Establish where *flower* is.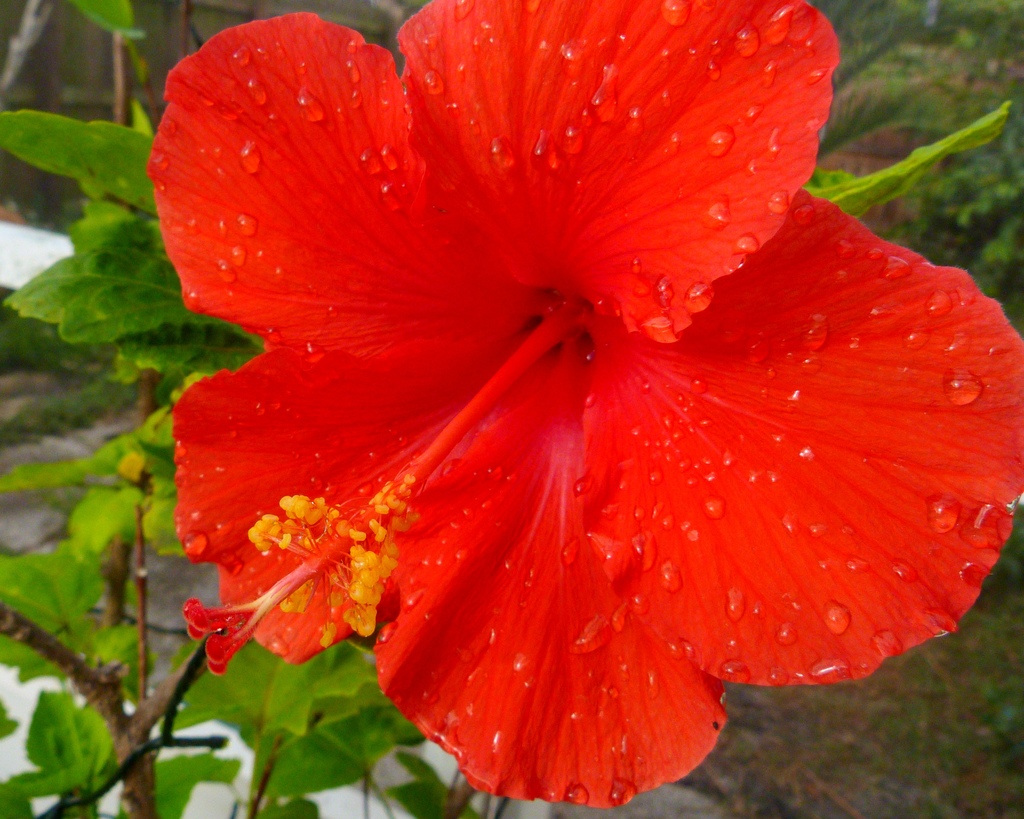
Established at <region>145, 0, 1023, 806</region>.
